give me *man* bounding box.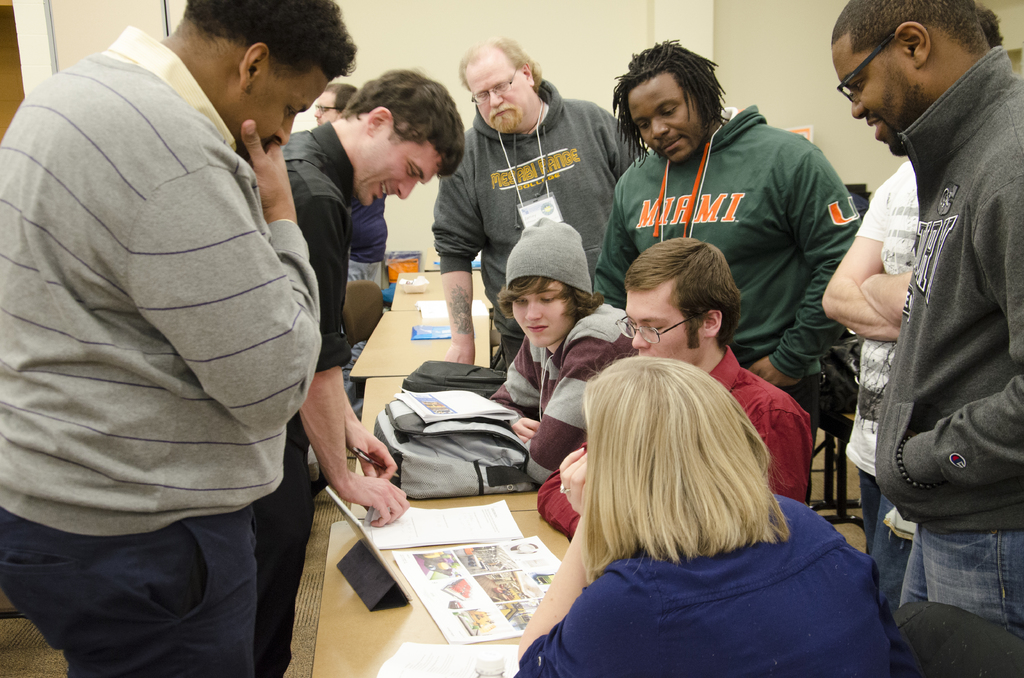
l=831, t=0, r=1023, b=628.
